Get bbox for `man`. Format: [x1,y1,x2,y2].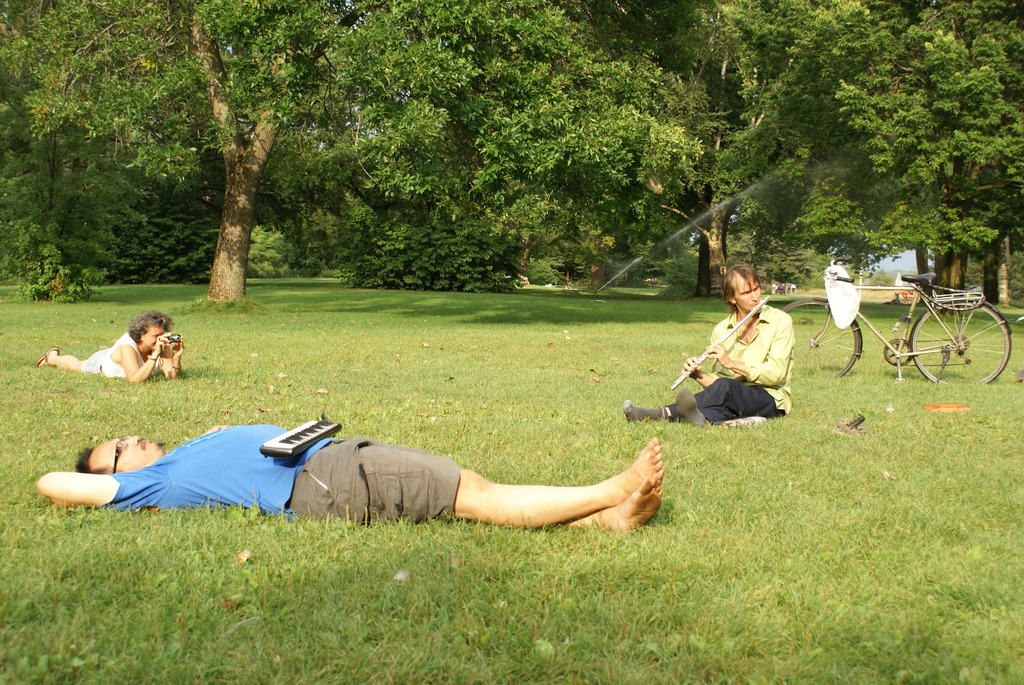
[610,265,796,415].
